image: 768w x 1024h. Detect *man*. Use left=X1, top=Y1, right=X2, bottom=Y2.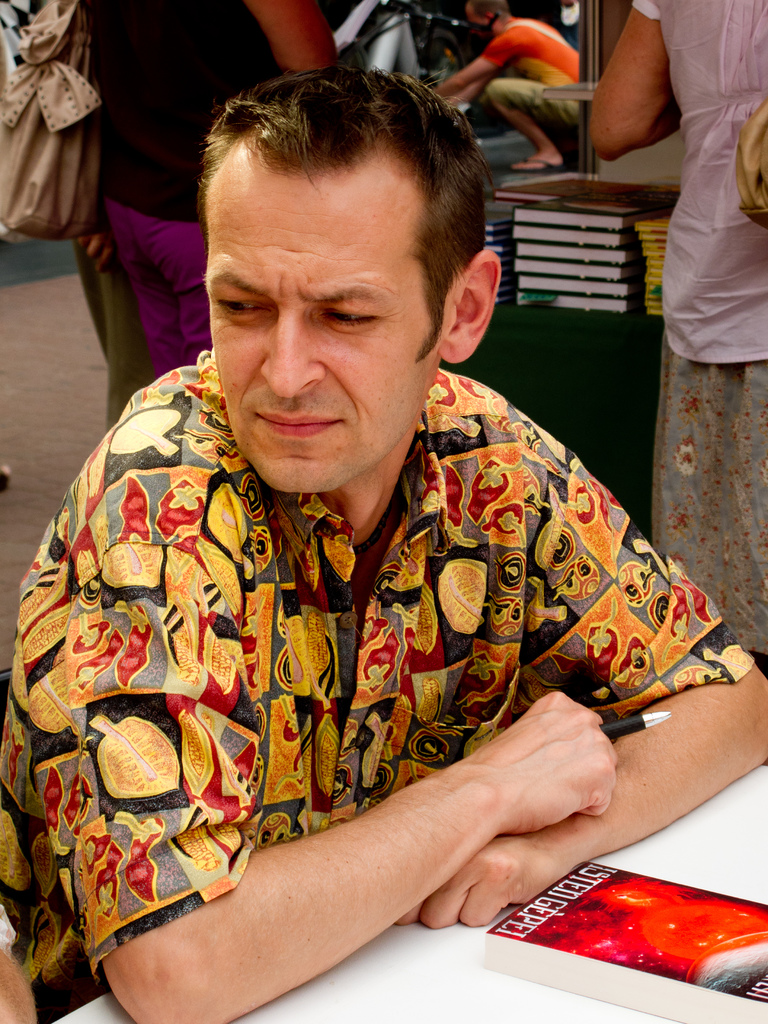
left=0, top=56, right=741, bottom=989.
